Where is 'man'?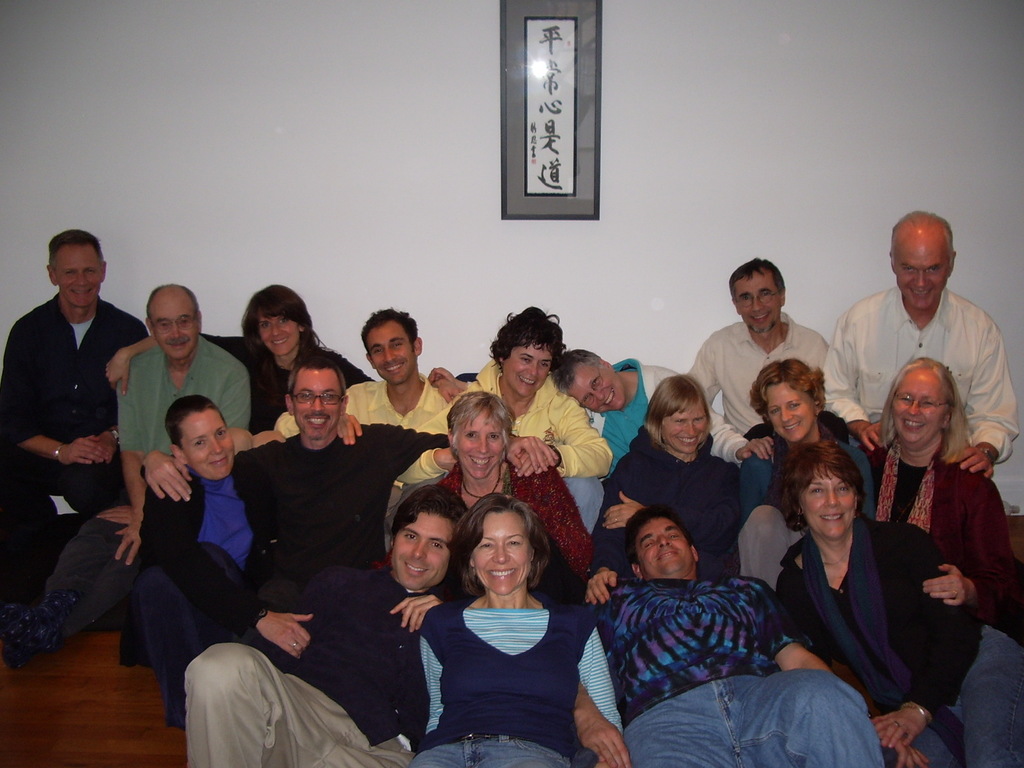
[left=115, top=279, right=250, bottom=573].
